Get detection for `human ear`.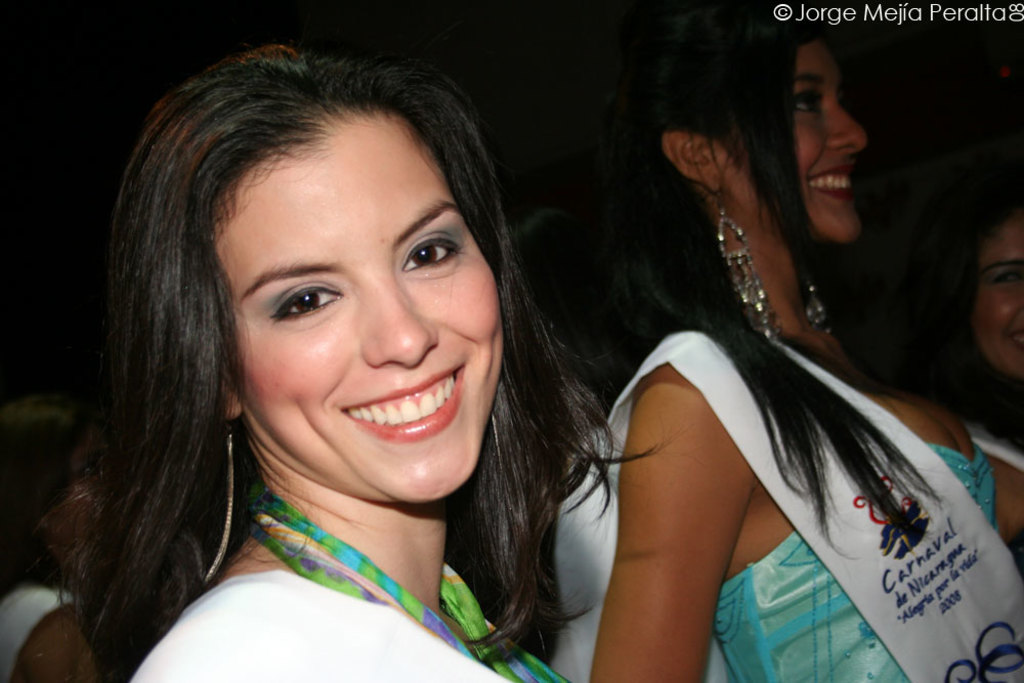
Detection: box=[216, 375, 241, 422].
